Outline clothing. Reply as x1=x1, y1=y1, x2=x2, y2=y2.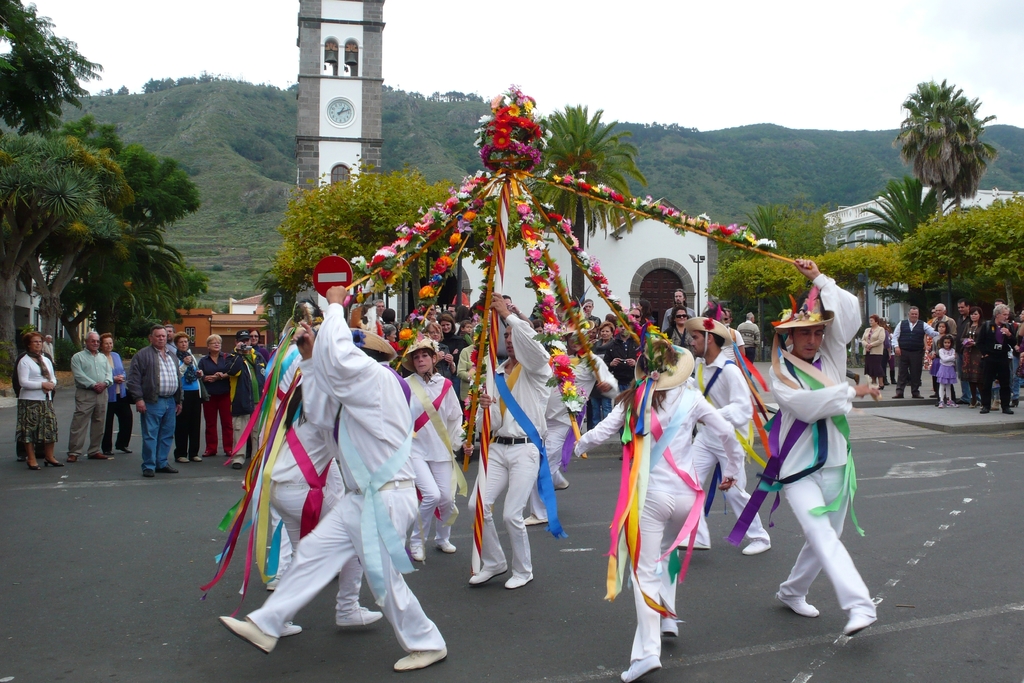
x1=225, y1=352, x2=264, y2=466.
